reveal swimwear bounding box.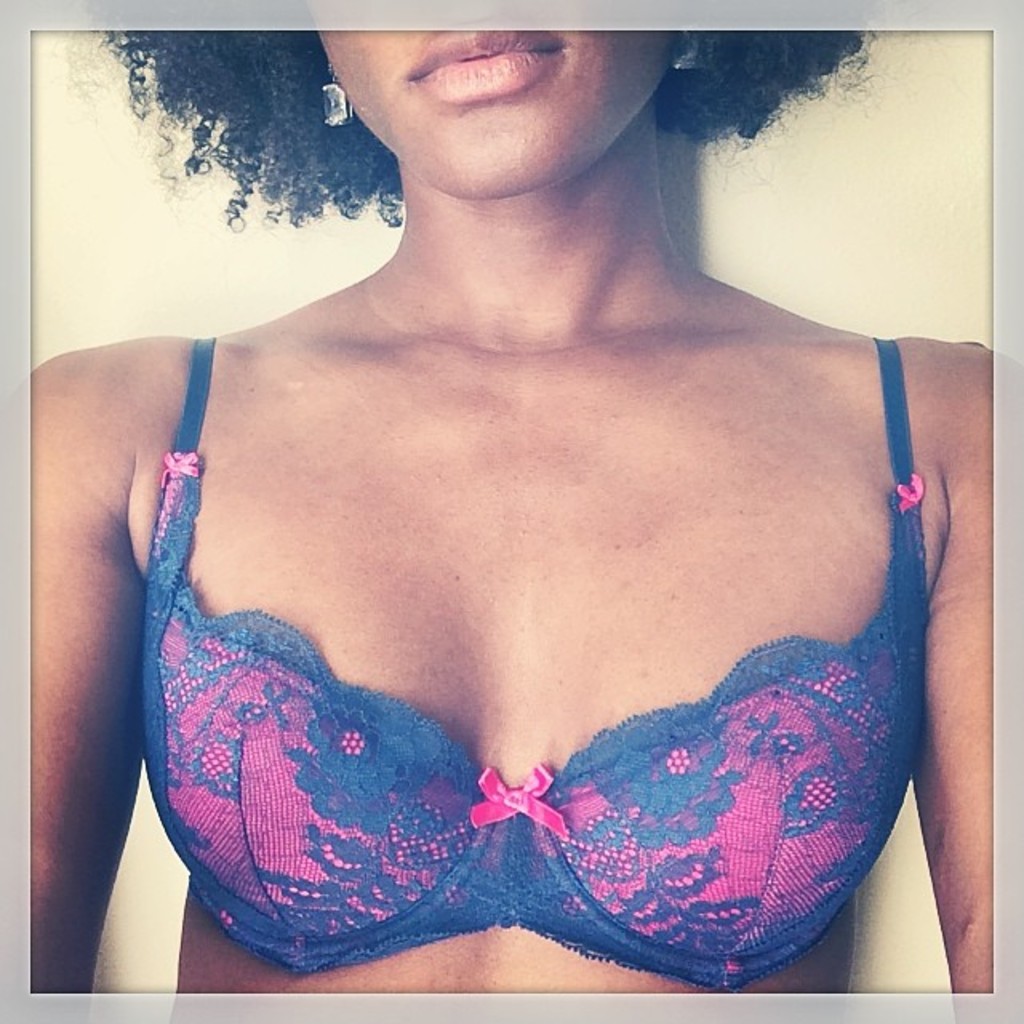
Revealed: 202/317/885/997.
